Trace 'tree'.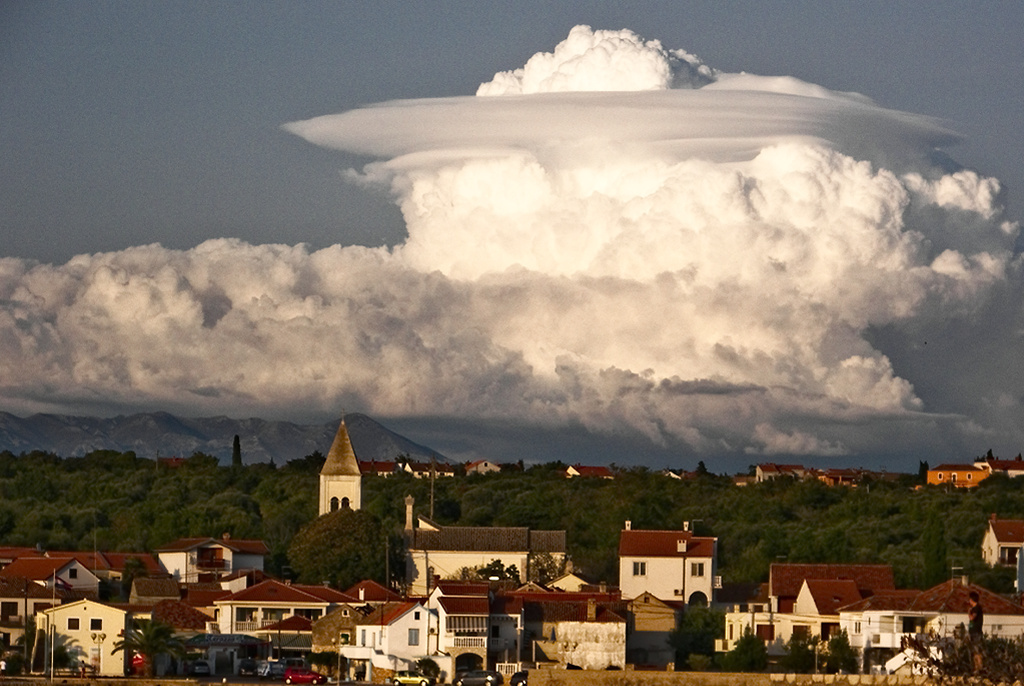
Traced to [left=723, top=629, right=769, bottom=672].
